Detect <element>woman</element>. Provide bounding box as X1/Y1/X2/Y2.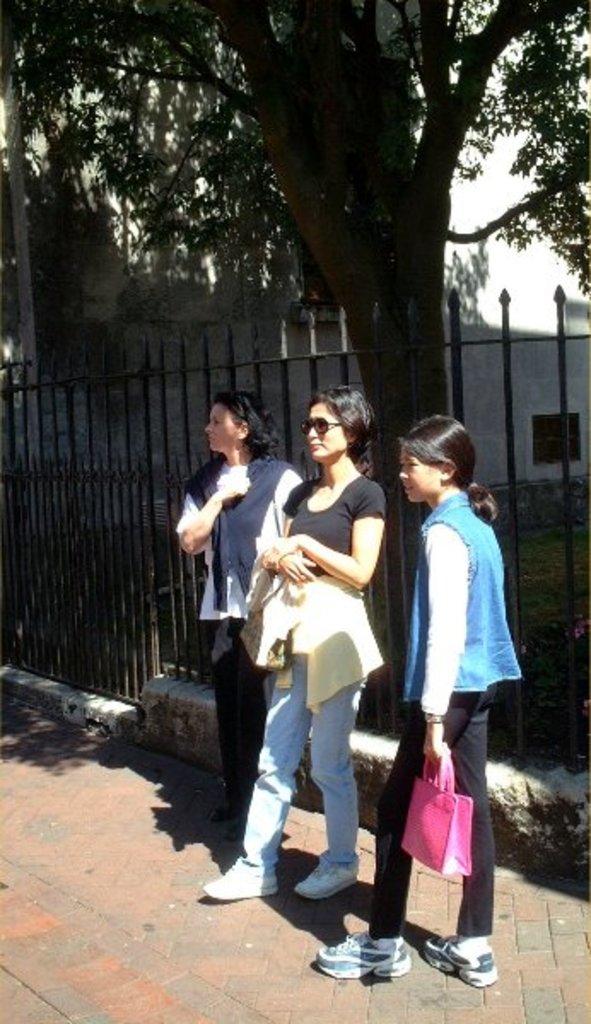
302/411/524/988.
